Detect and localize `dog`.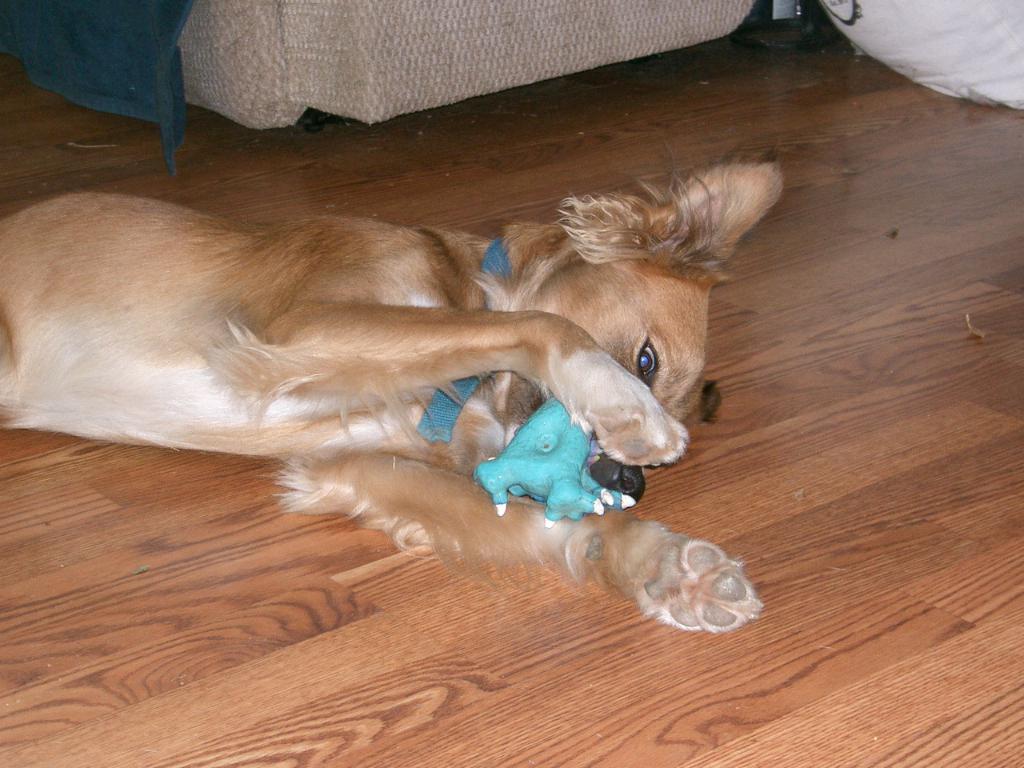
Localized at box(0, 160, 778, 632).
